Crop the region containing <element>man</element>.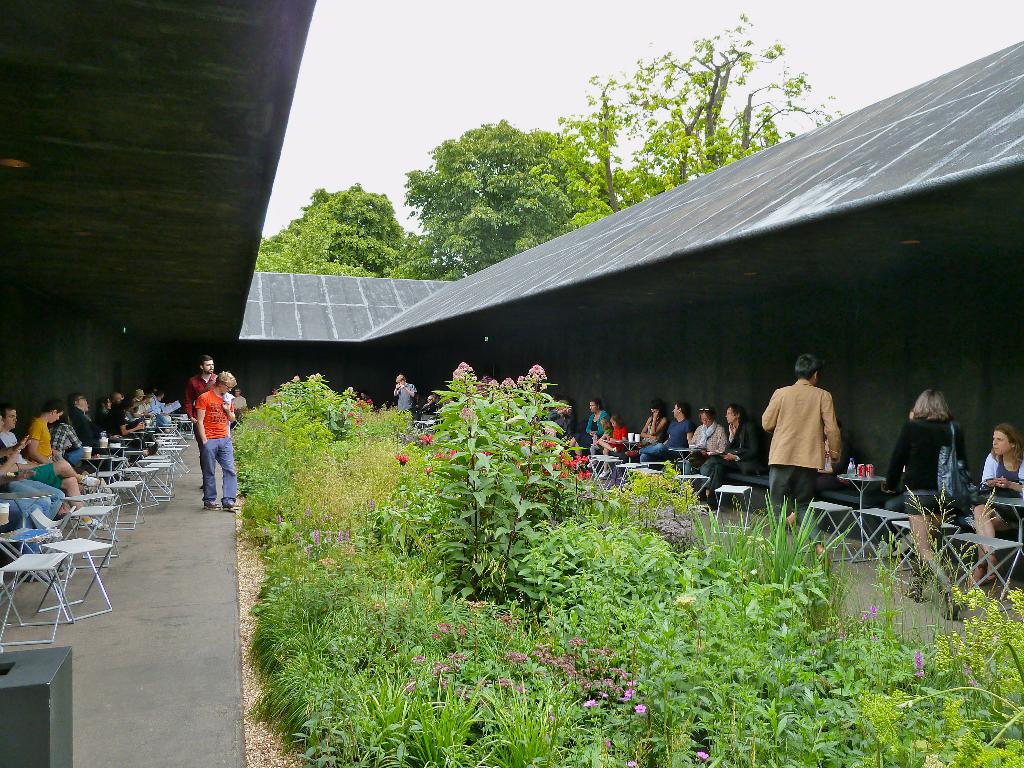
Crop region: [0, 435, 66, 582].
